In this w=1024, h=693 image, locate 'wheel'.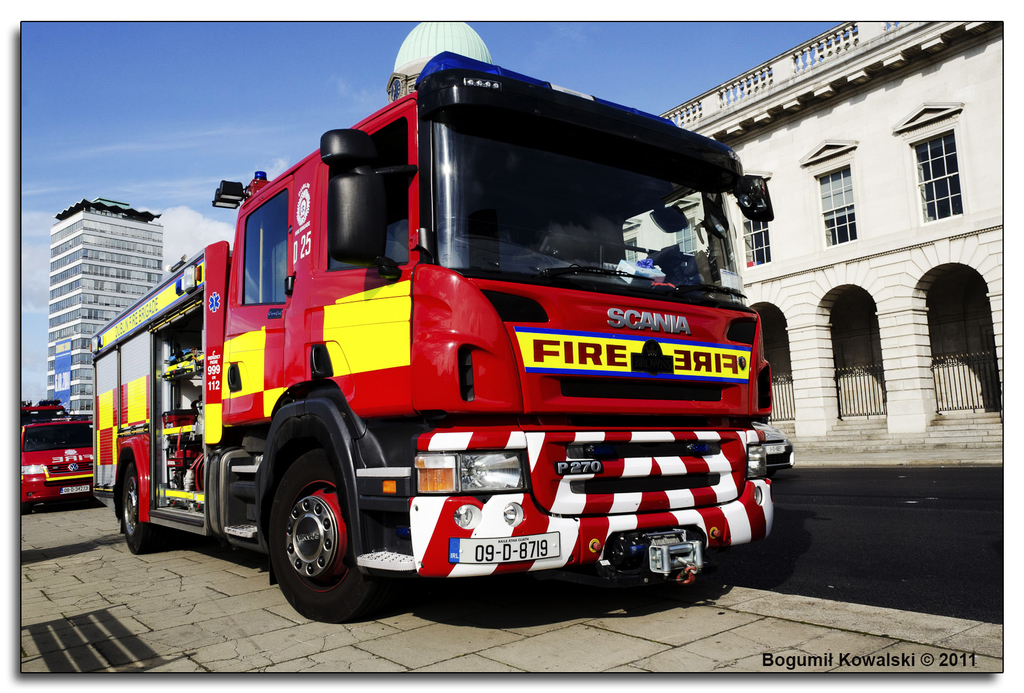
Bounding box: bbox=(264, 442, 376, 624).
